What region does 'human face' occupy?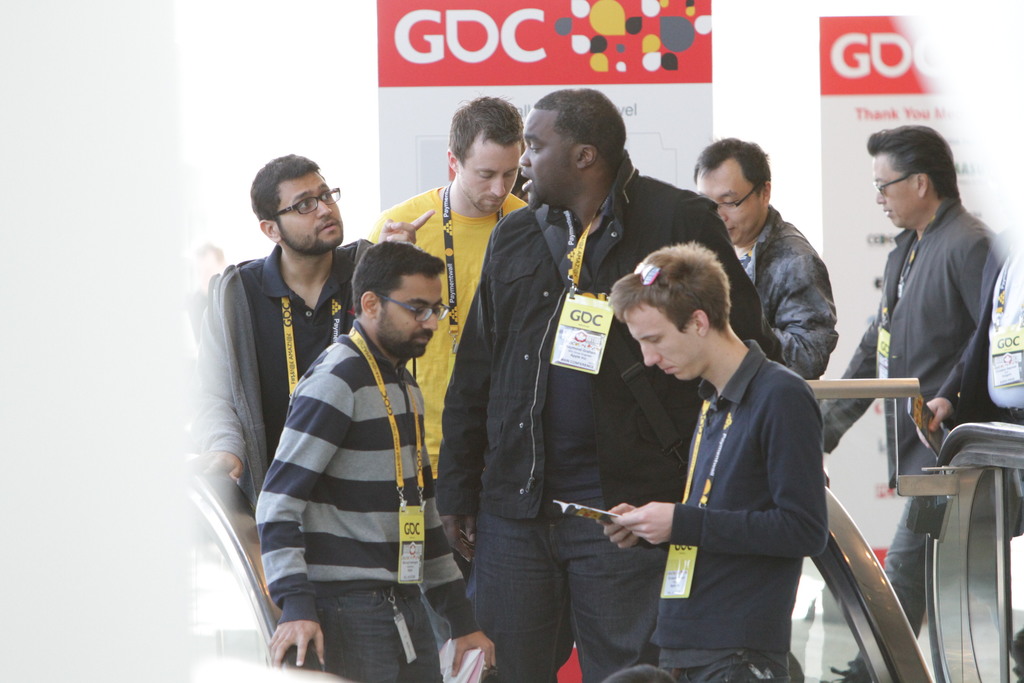
(left=872, top=156, right=920, bottom=229).
